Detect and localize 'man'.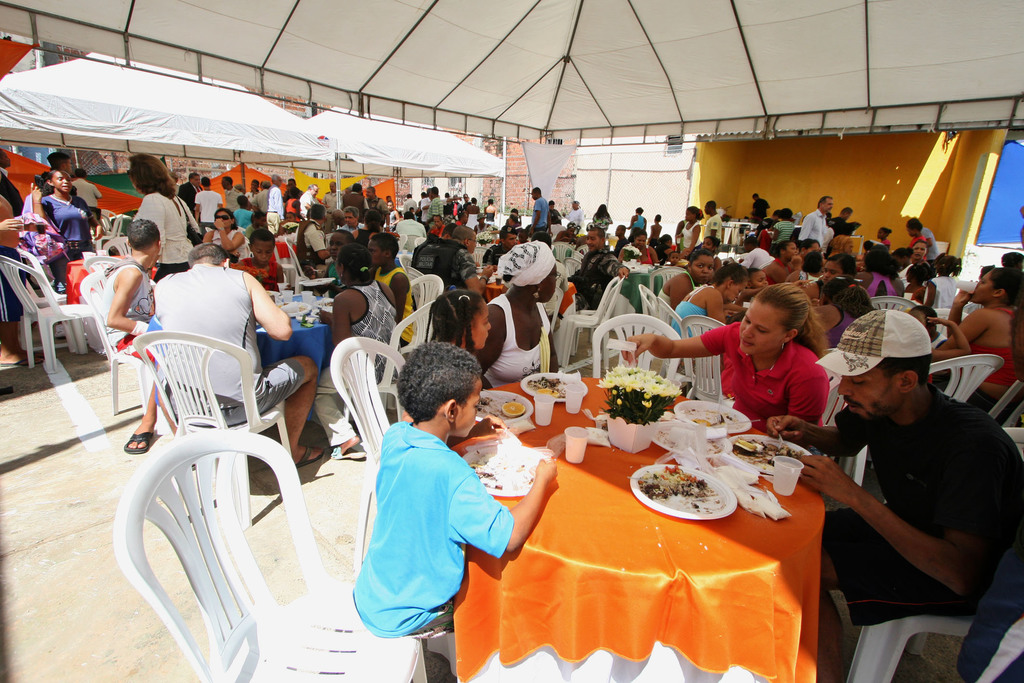
Localized at locate(442, 230, 495, 297).
